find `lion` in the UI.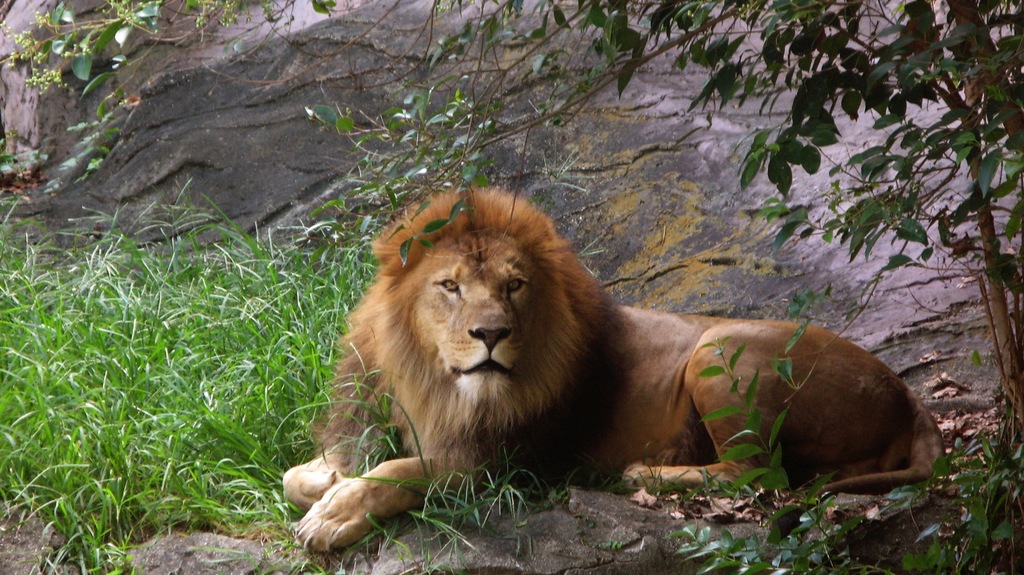
UI element at (left=282, top=182, right=947, bottom=555).
